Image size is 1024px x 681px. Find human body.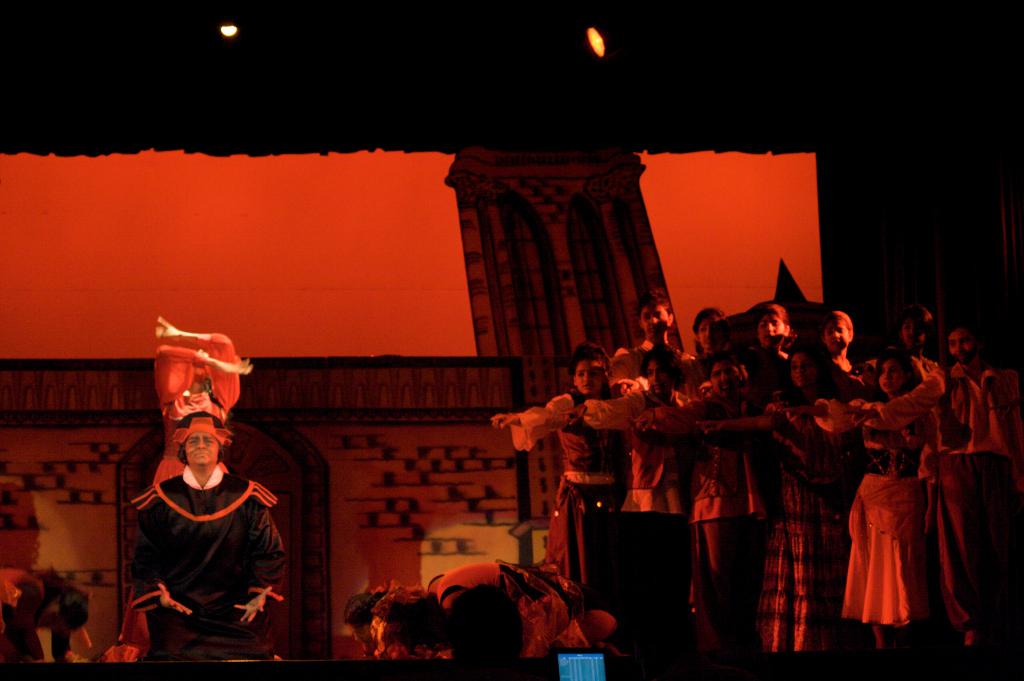
Rect(116, 341, 295, 680).
